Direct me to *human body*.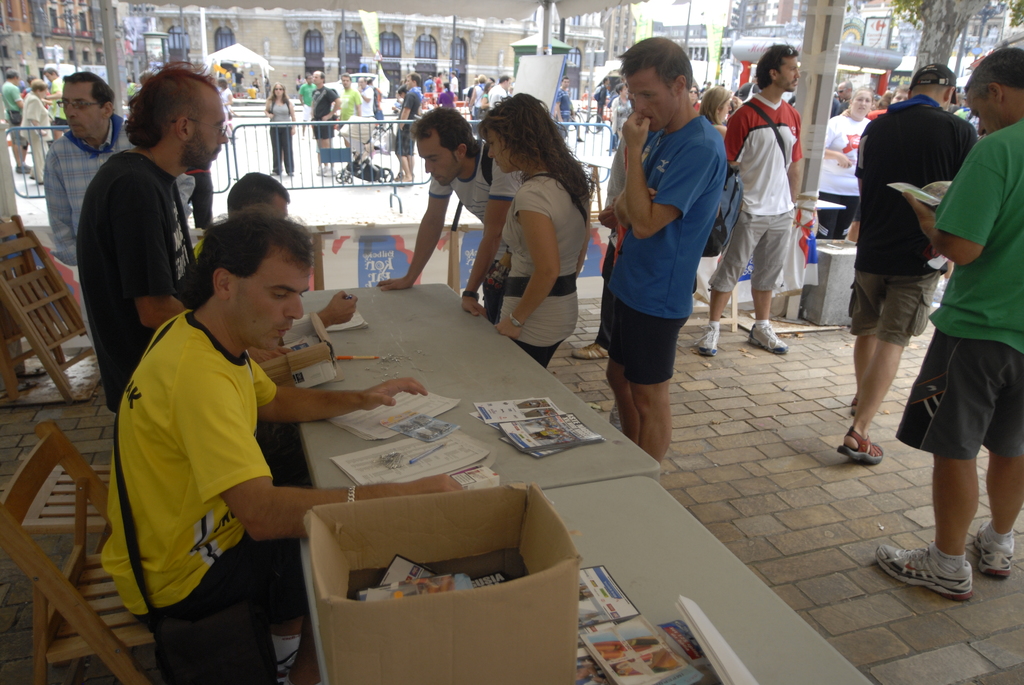
Direction: bbox(395, 85, 425, 187).
